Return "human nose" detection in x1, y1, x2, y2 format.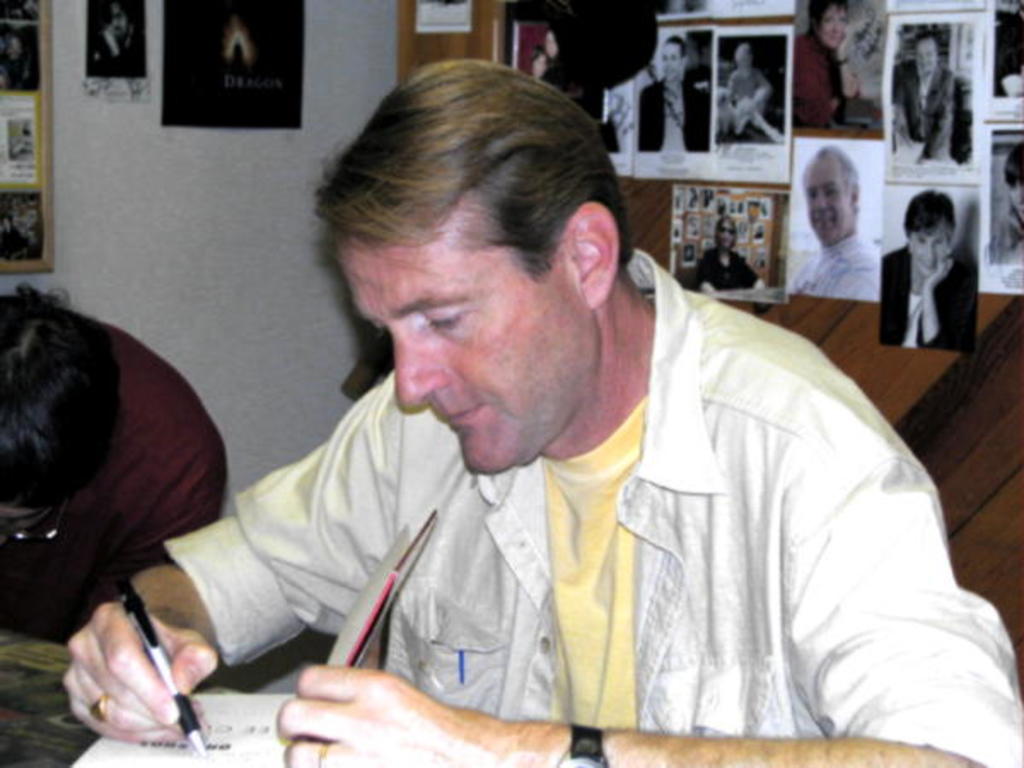
391, 328, 449, 401.
